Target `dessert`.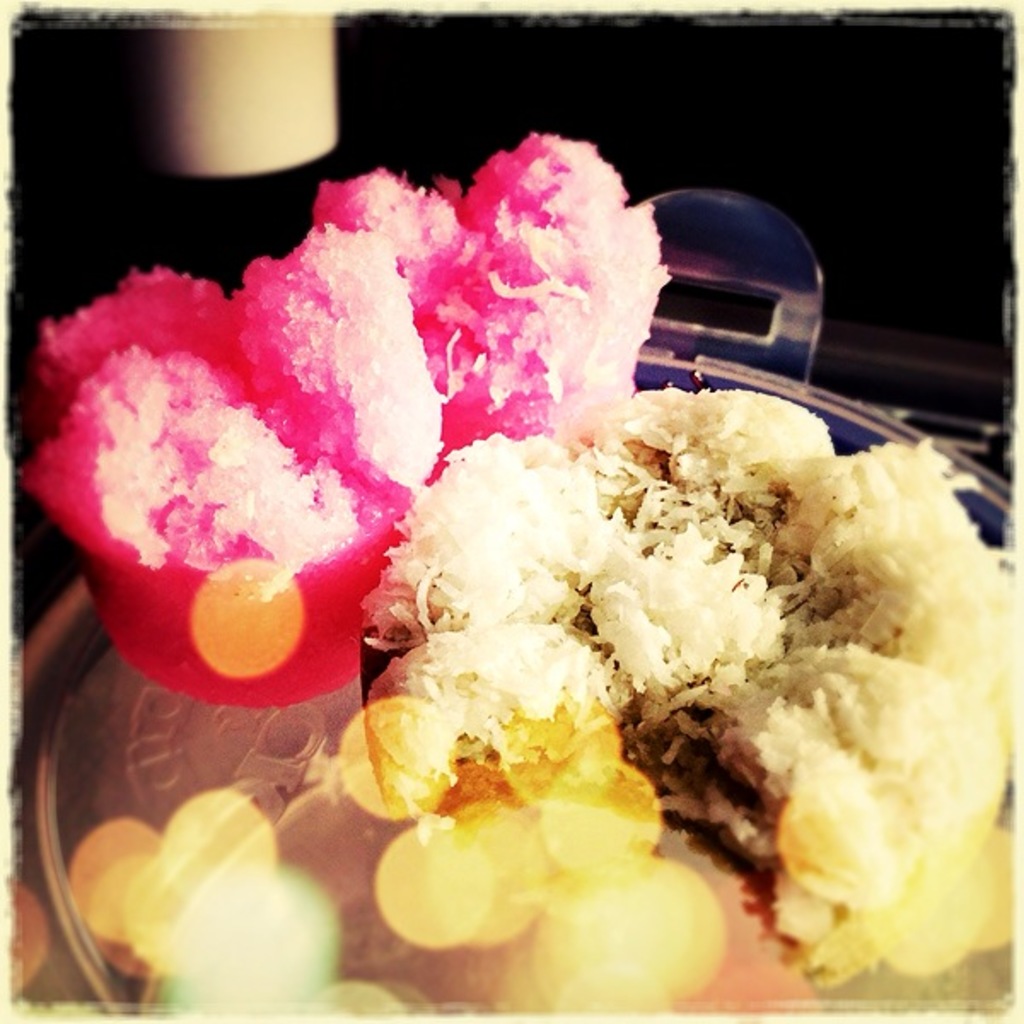
Target region: l=393, t=751, r=701, b=1022.
